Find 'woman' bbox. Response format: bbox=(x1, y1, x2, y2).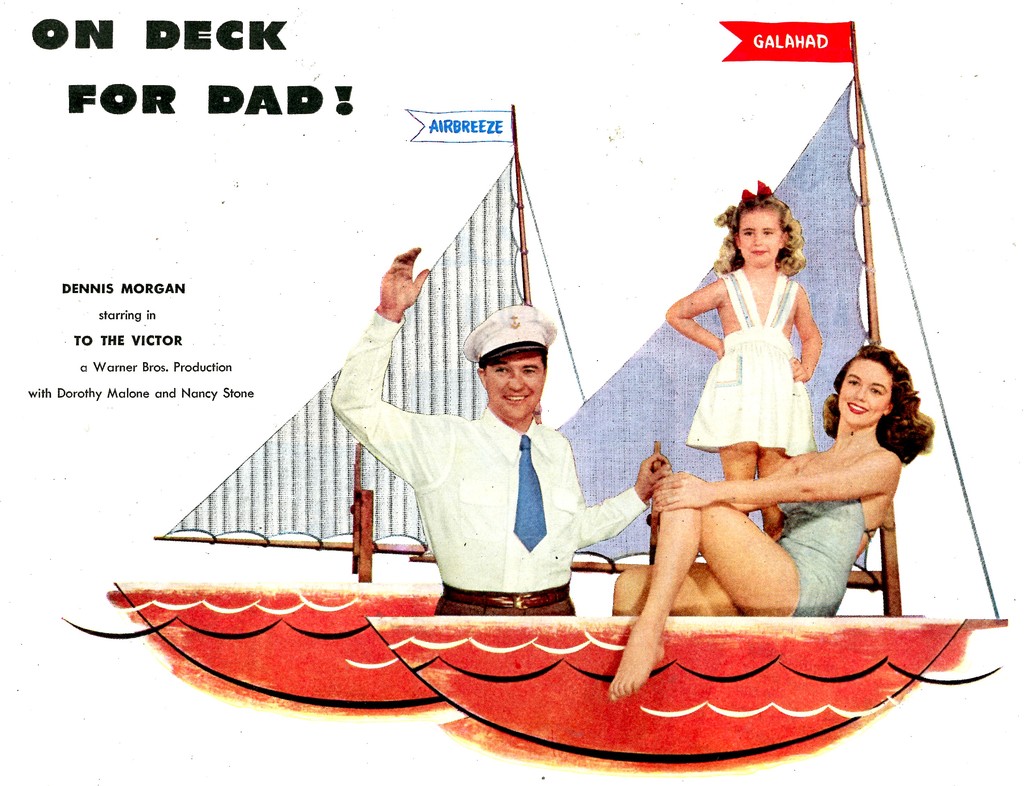
bbox=(611, 337, 947, 712).
